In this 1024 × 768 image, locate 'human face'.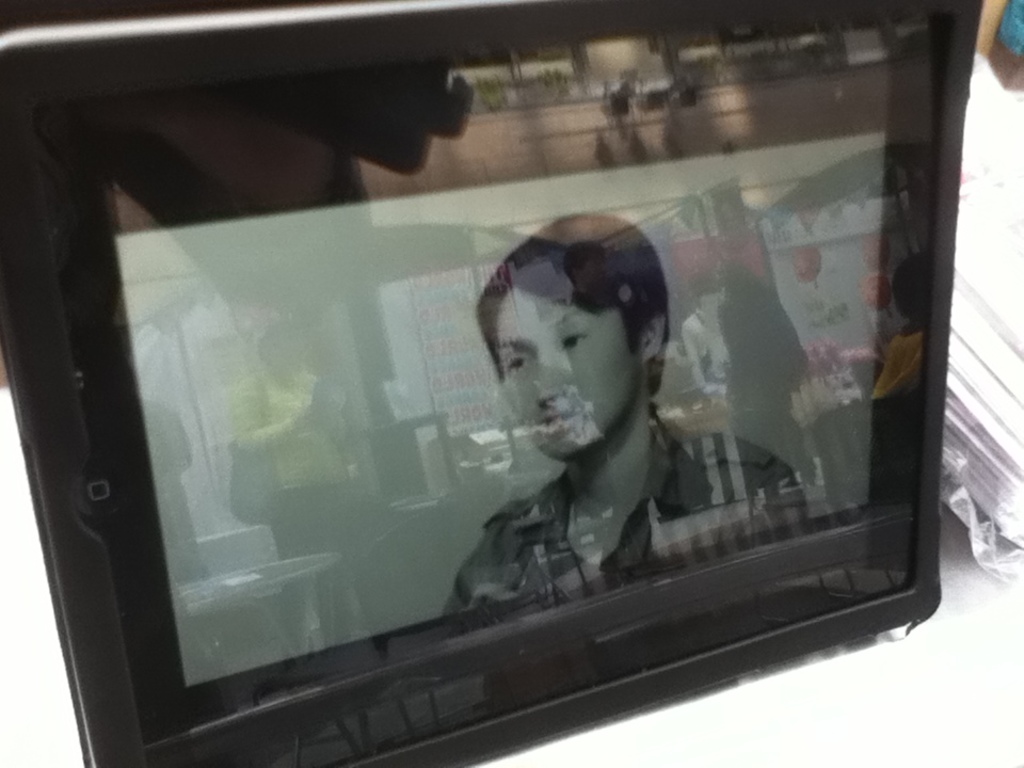
Bounding box: (506,289,640,461).
